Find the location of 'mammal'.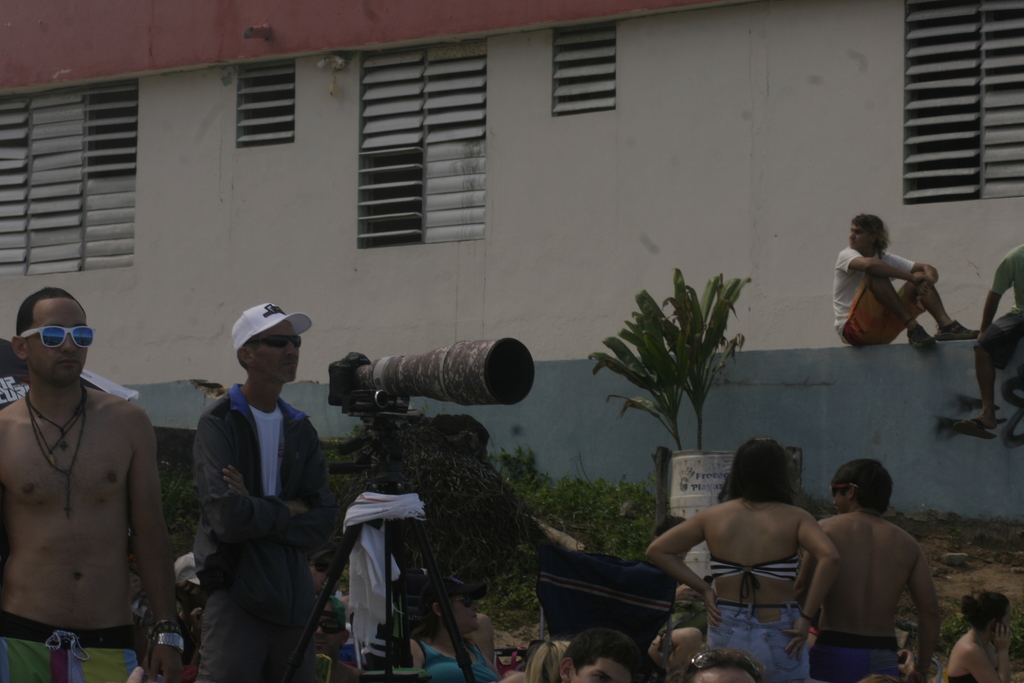
Location: [left=401, top=578, right=504, bottom=682].
